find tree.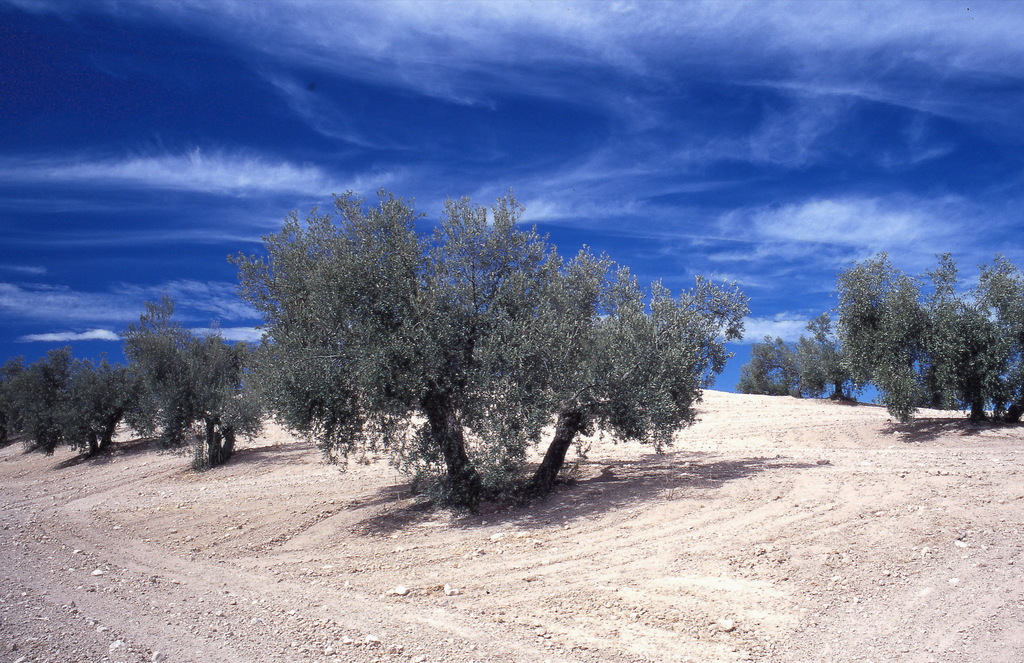
63:348:168:461.
